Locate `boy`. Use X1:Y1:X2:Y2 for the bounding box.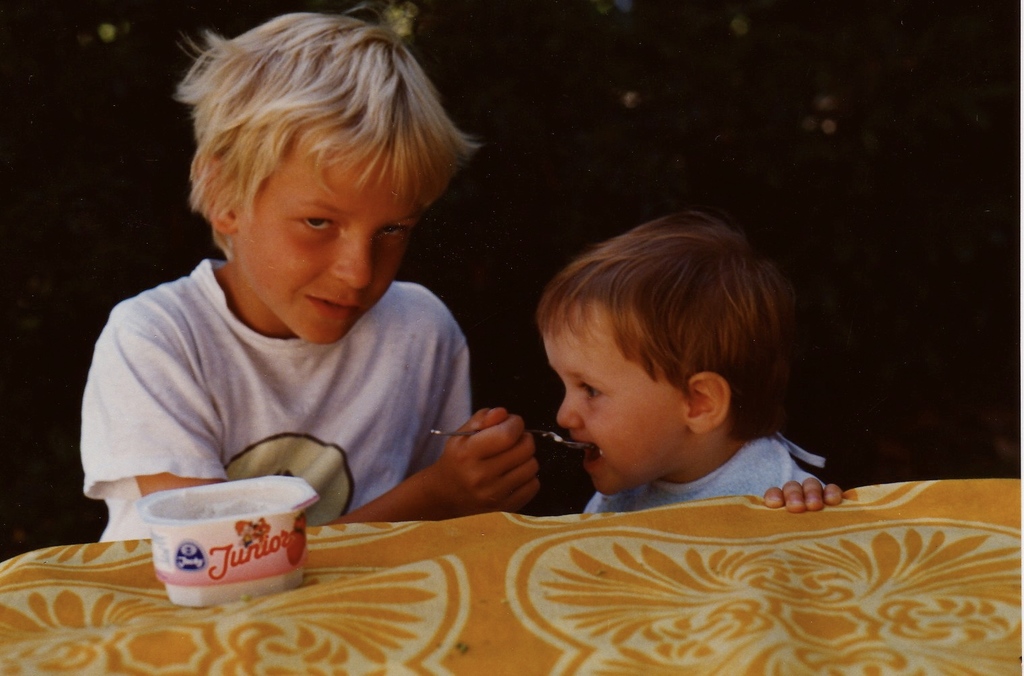
53:18:513:568.
